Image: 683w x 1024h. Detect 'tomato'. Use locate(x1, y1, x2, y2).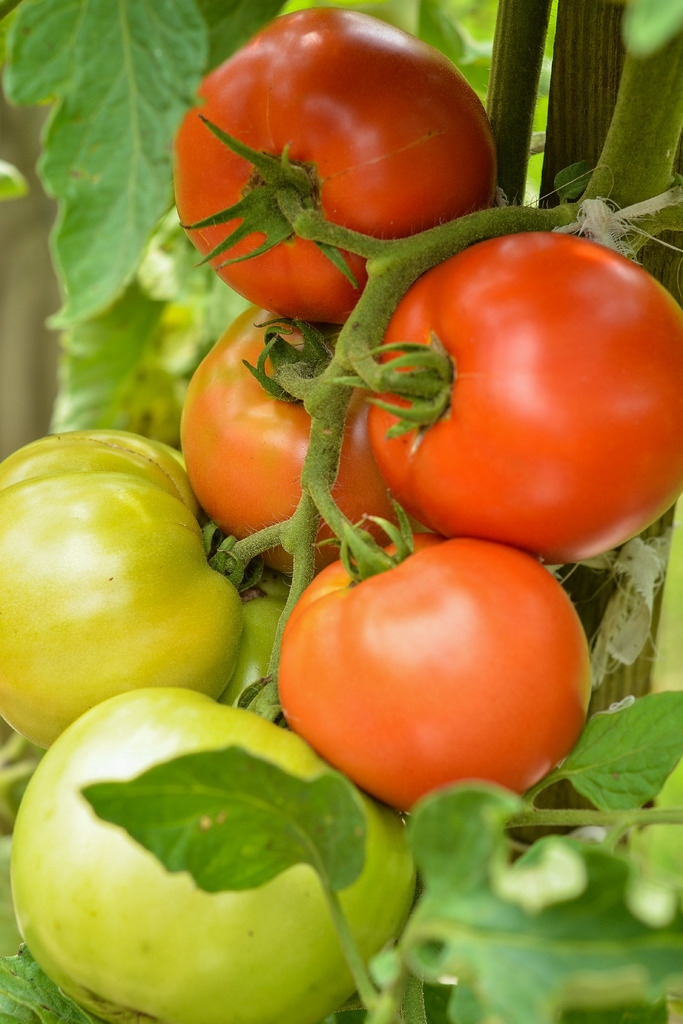
locate(358, 239, 682, 555).
